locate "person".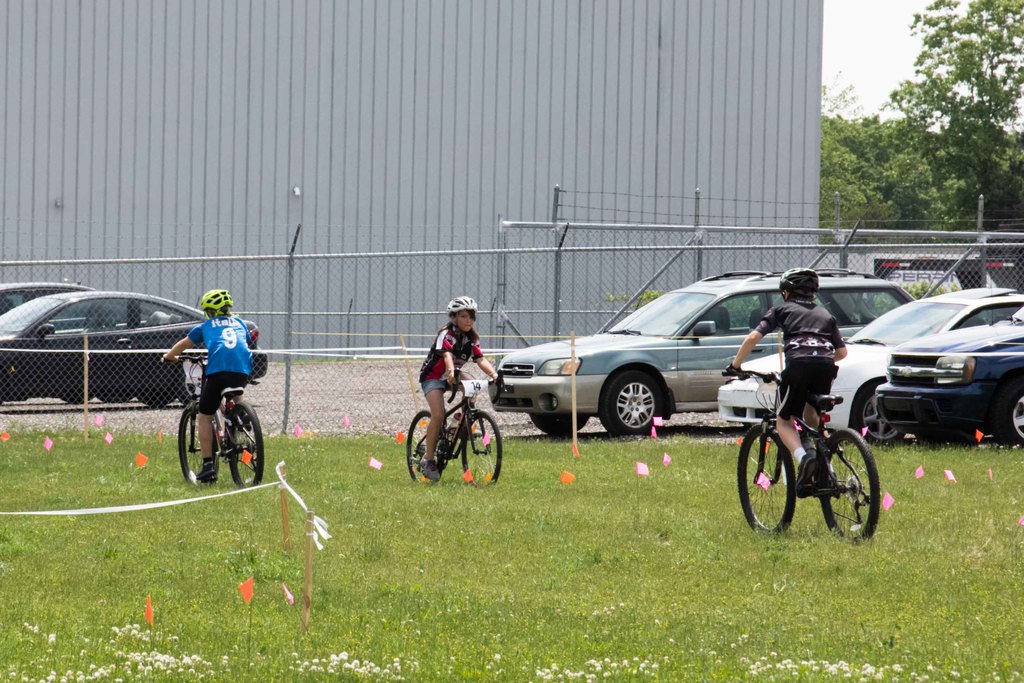
Bounding box: {"left": 421, "top": 295, "right": 501, "bottom": 479}.
